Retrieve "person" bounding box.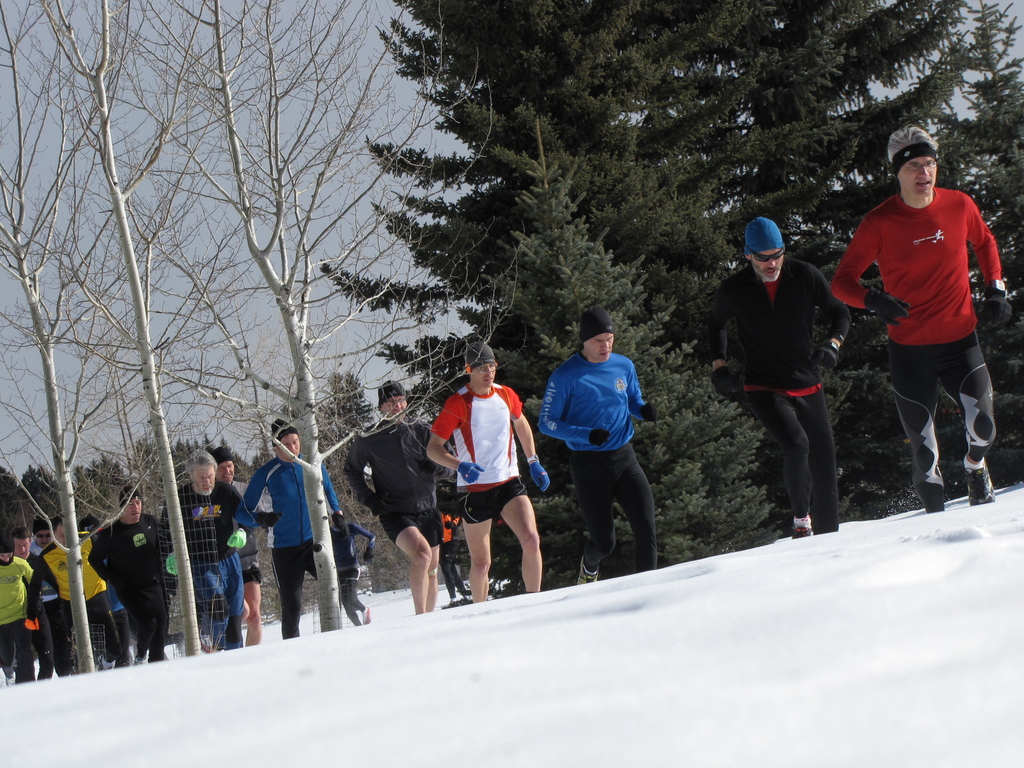
Bounding box: {"x1": 696, "y1": 210, "x2": 852, "y2": 542}.
